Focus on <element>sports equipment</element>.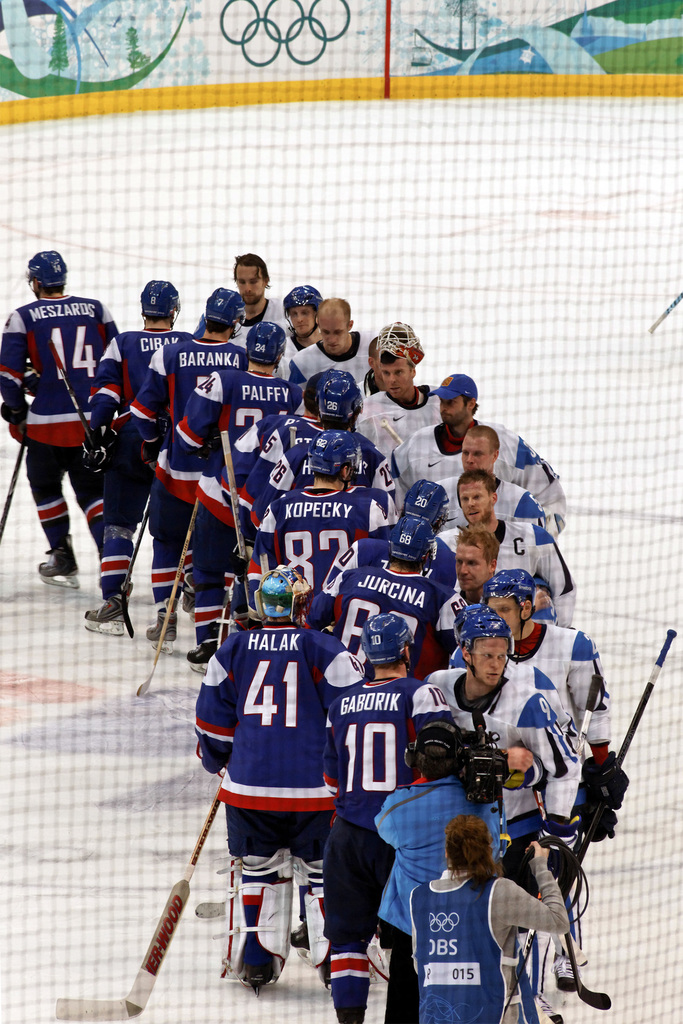
Focused at 29:250:76:299.
